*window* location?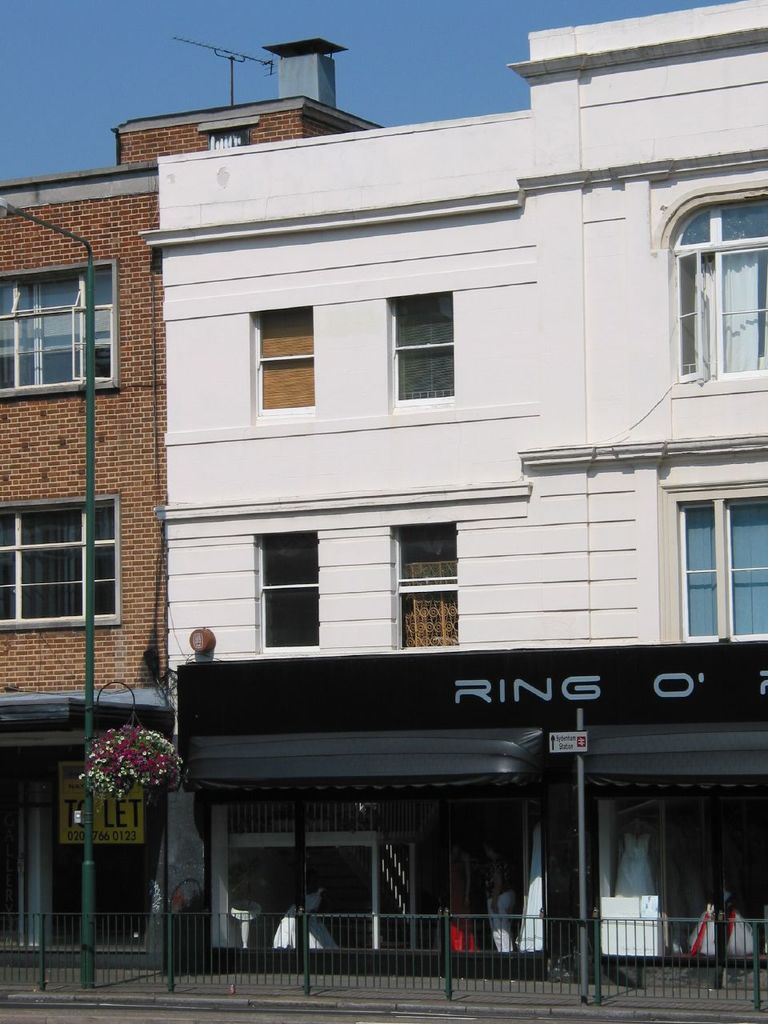
(396,519,458,641)
